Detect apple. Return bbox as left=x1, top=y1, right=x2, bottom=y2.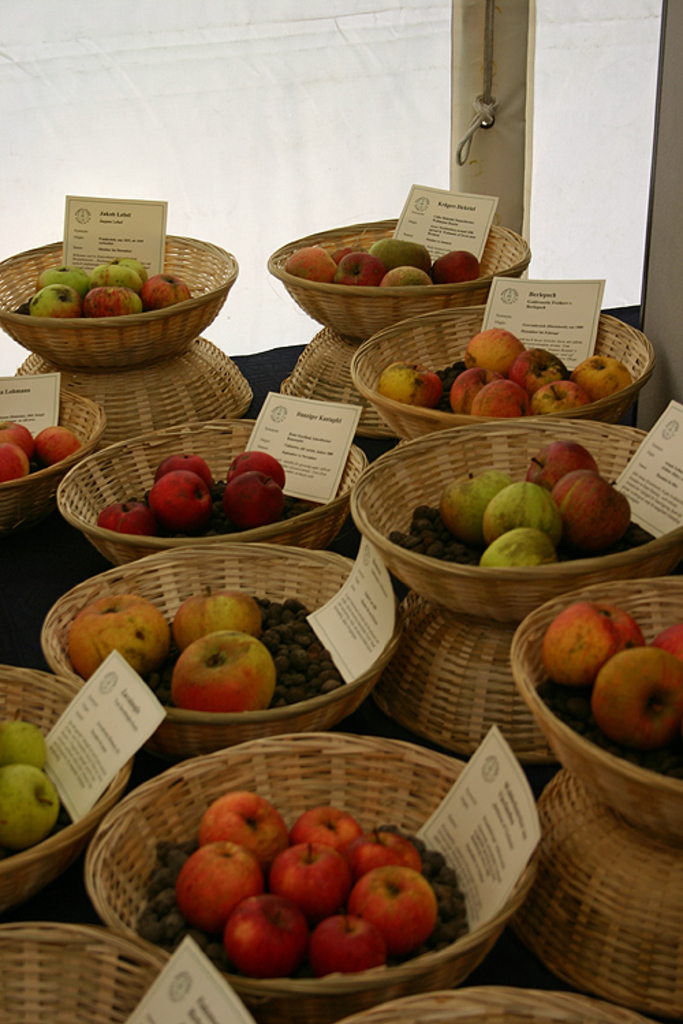
left=549, top=472, right=634, bottom=545.
